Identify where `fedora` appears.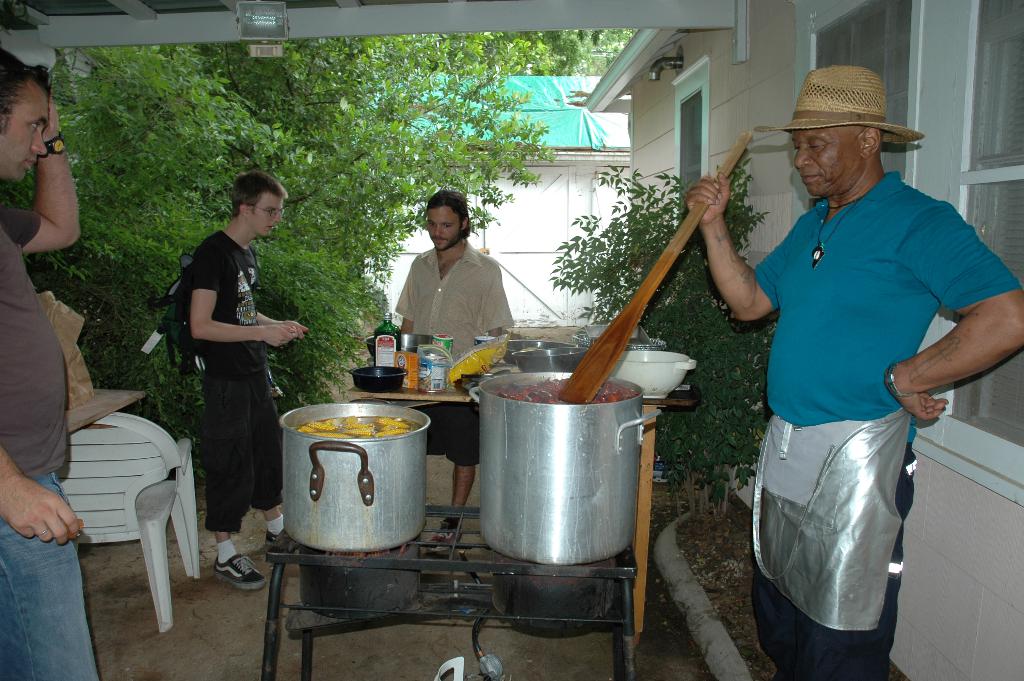
Appears at <box>757,63,929,148</box>.
